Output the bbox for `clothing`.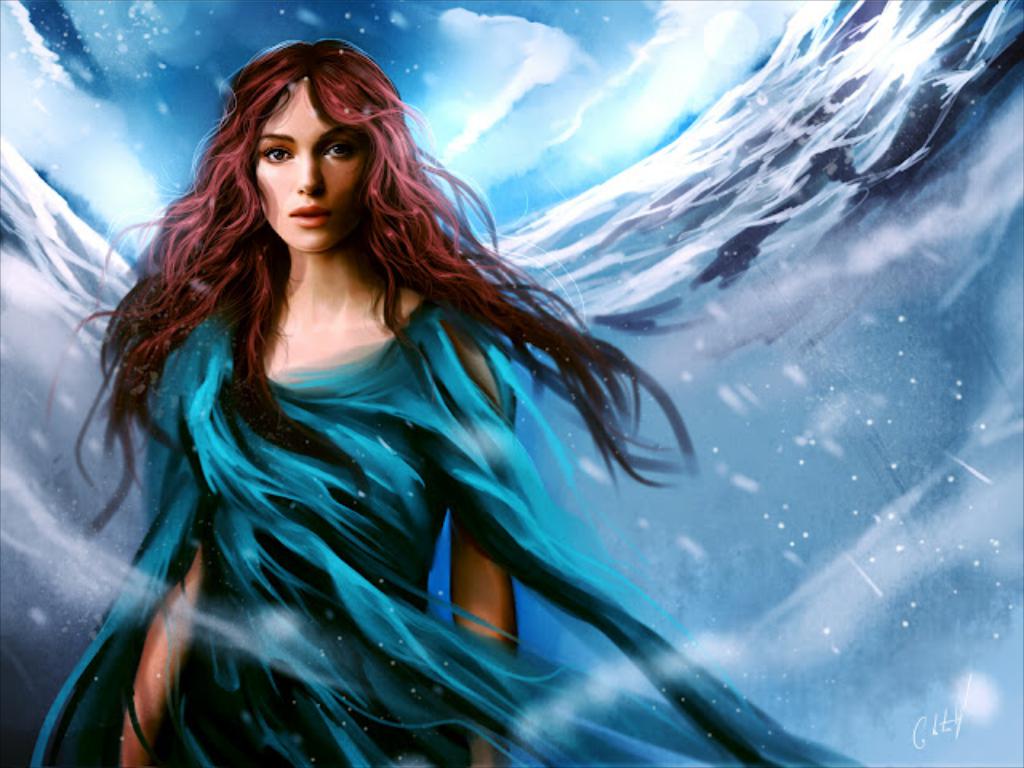
select_region(29, 306, 864, 766).
